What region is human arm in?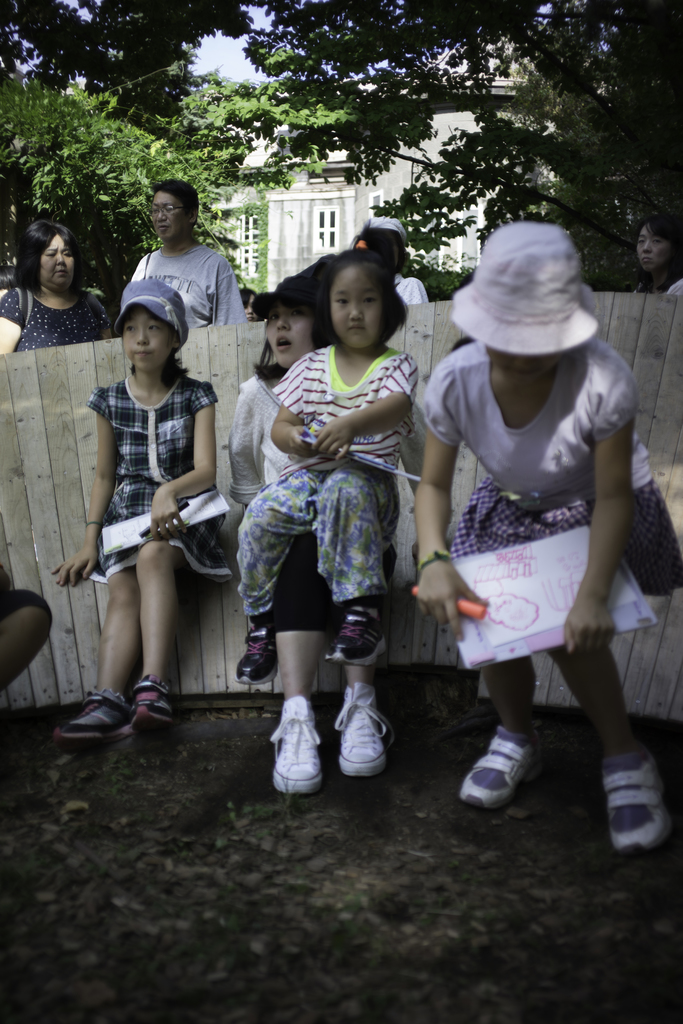
<box>383,276,433,305</box>.
